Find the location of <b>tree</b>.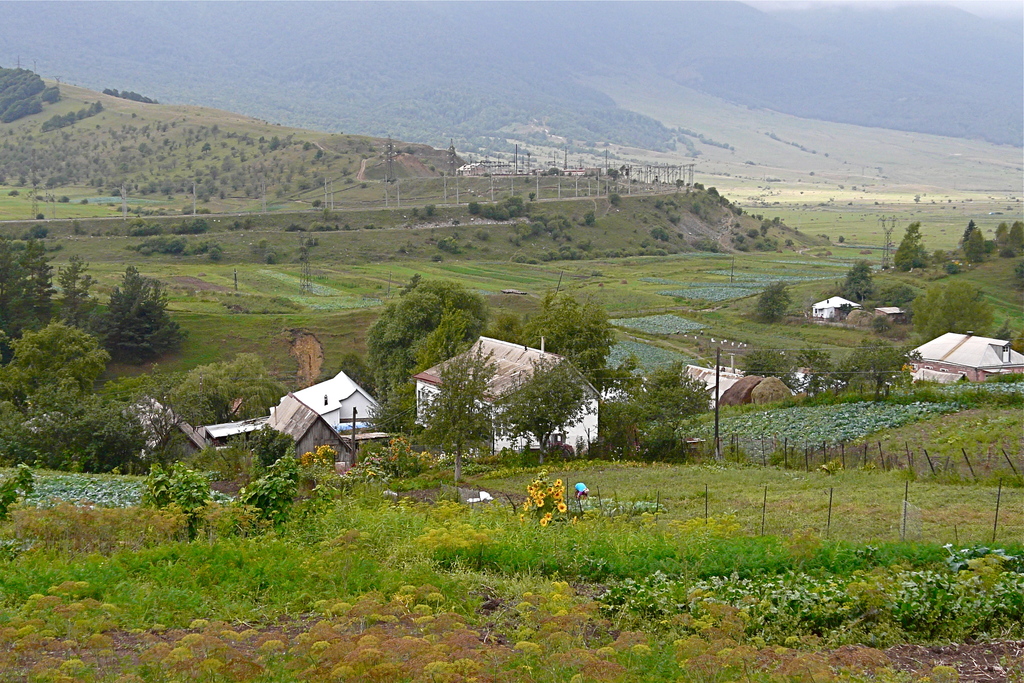
Location: 416:336:492:482.
